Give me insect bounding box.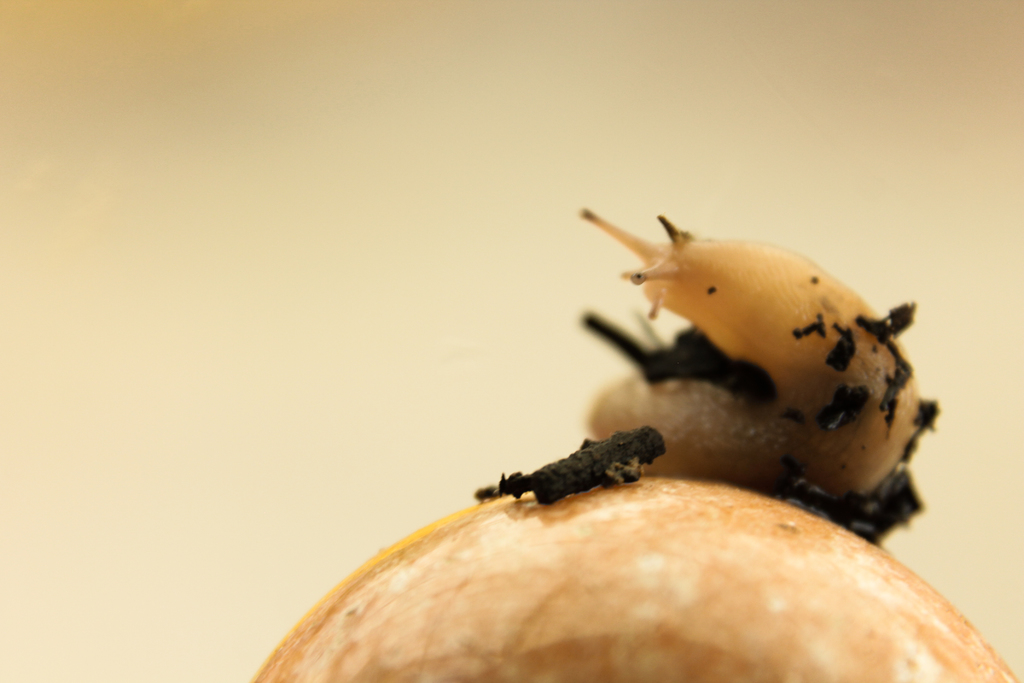
<box>566,204,934,536</box>.
